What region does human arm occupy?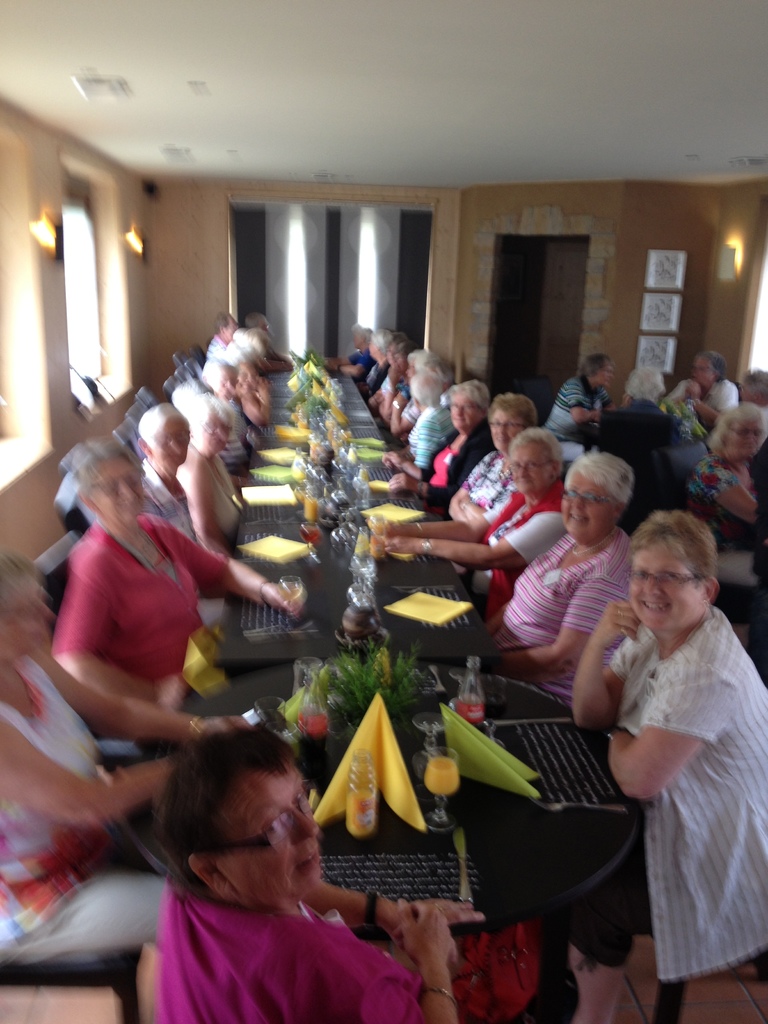
<box>381,445,424,476</box>.
